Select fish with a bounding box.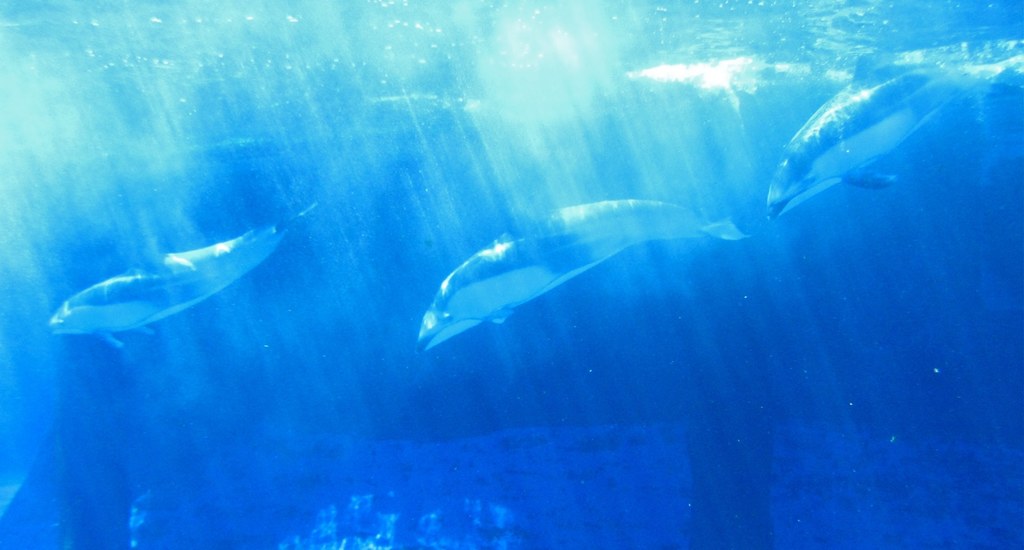
[767, 40, 1023, 227].
